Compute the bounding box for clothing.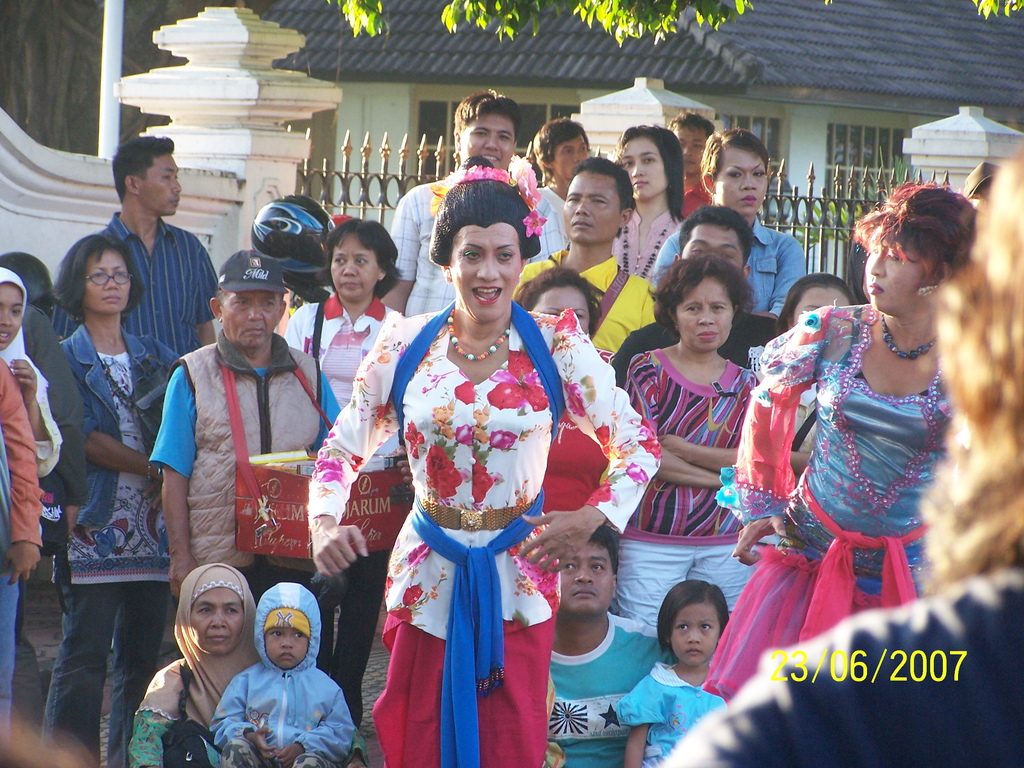
43/320/174/767.
